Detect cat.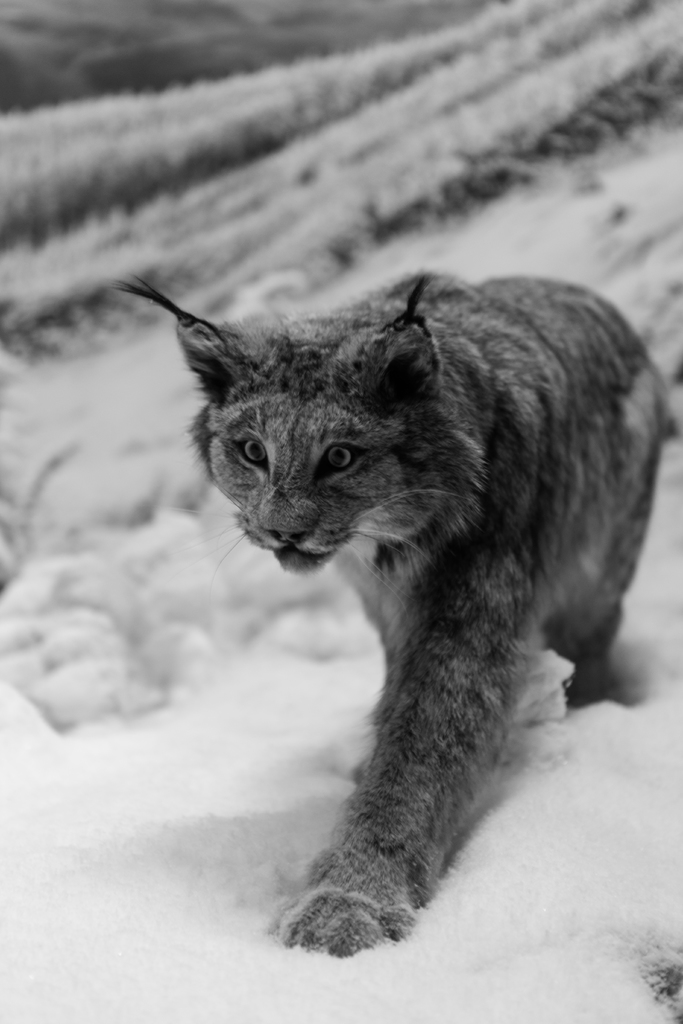
Detected at 113,266,677,959.
